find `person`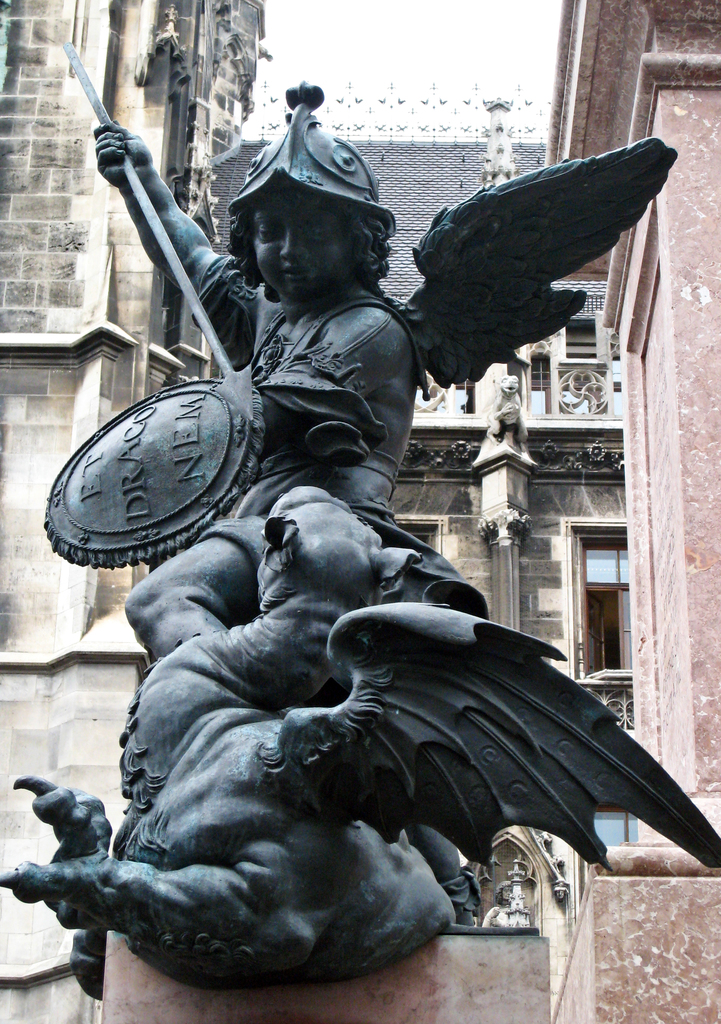
left=86, top=75, right=425, bottom=659
